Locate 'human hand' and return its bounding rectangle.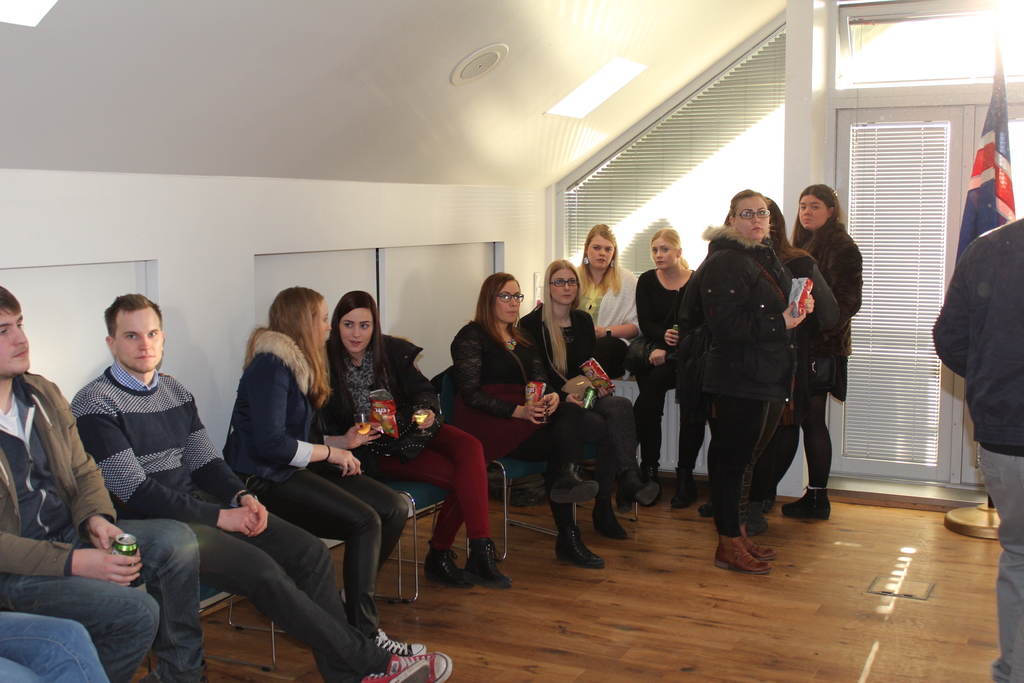
<box>566,394,584,409</box>.
